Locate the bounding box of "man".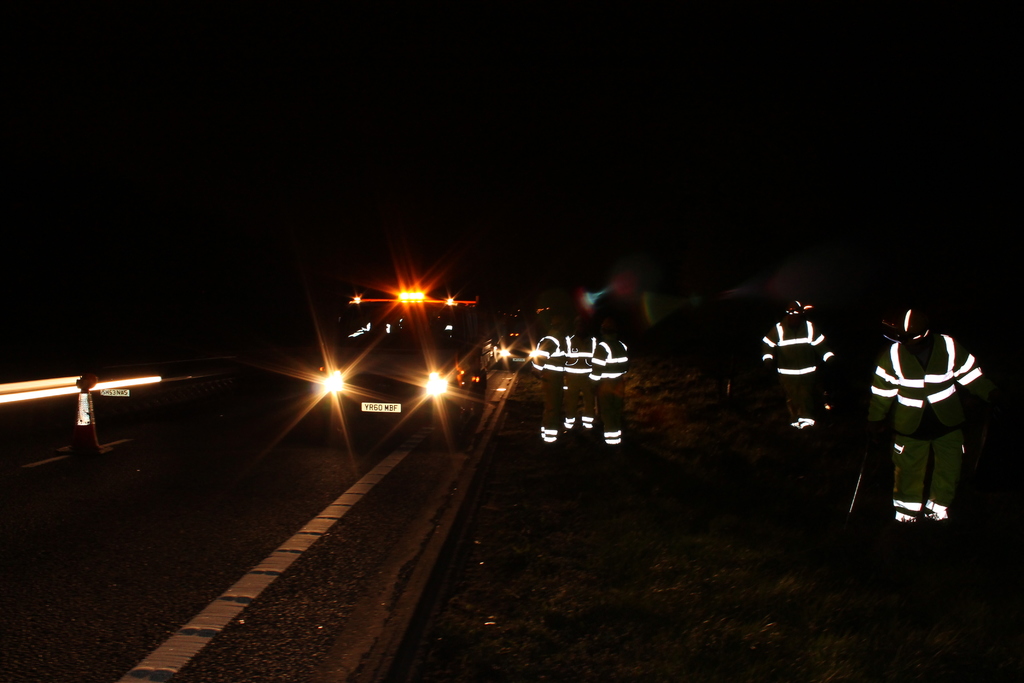
Bounding box: crop(751, 293, 835, 437).
